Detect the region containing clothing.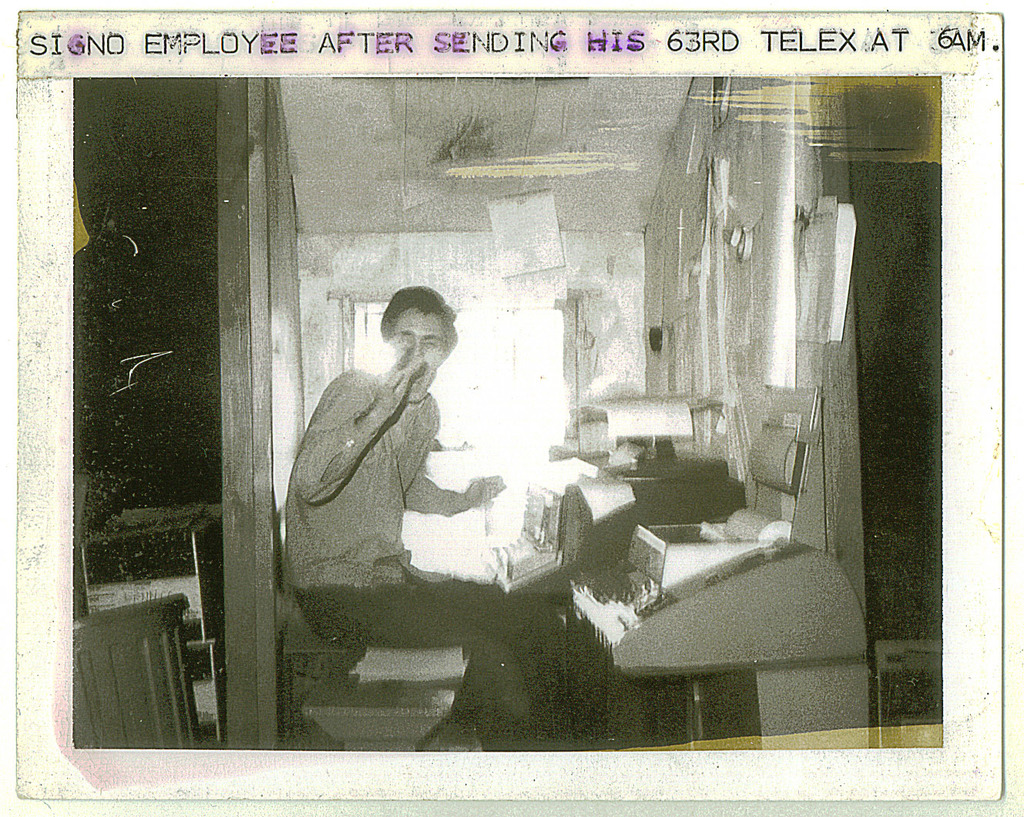
bbox=[278, 366, 566, 722].
